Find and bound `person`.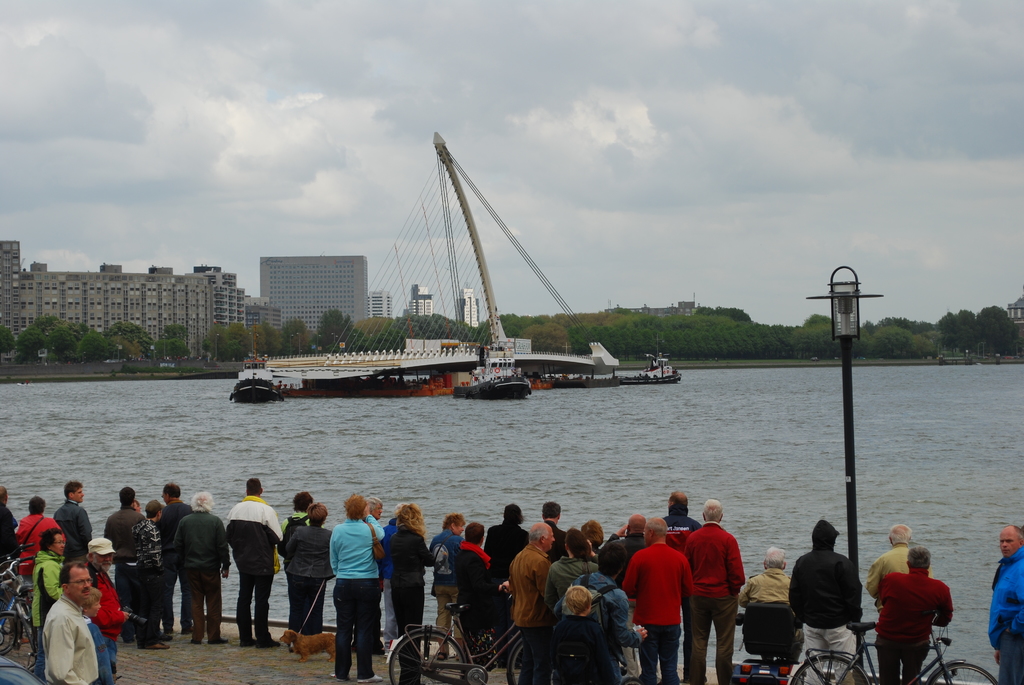
Bound: Rect(313, 485, 385, 677).
